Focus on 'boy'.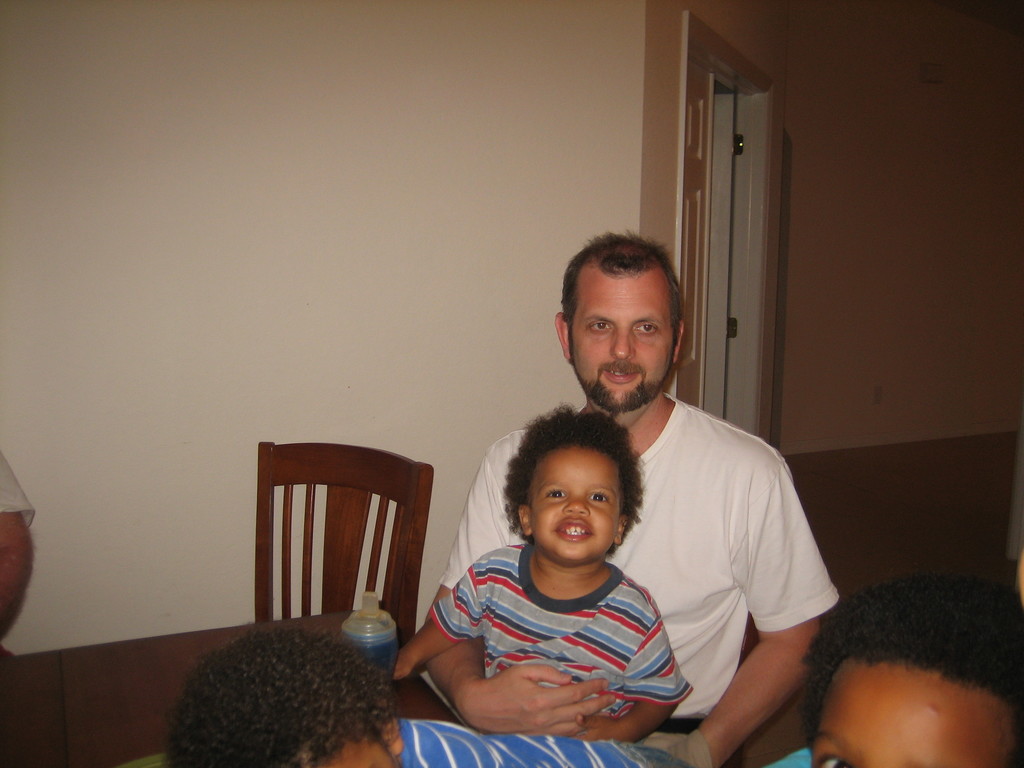
Focused at l=420, t=390, r=698, b=749.
